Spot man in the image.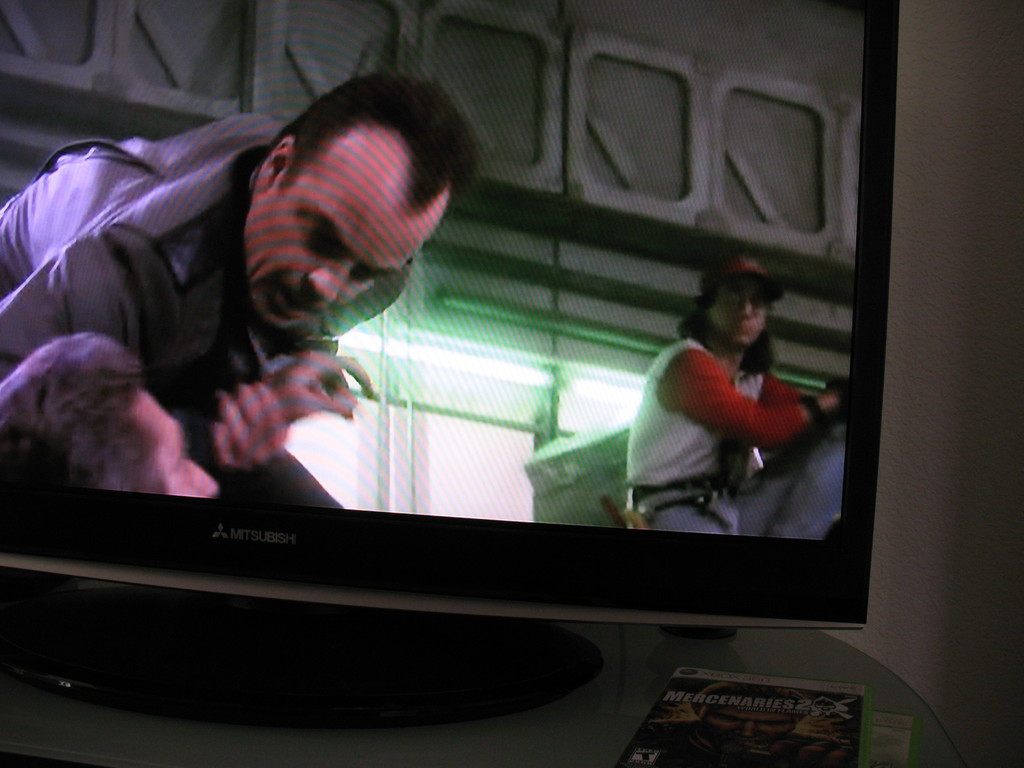
man found at <region>632, 257, 849, 536</region>.
